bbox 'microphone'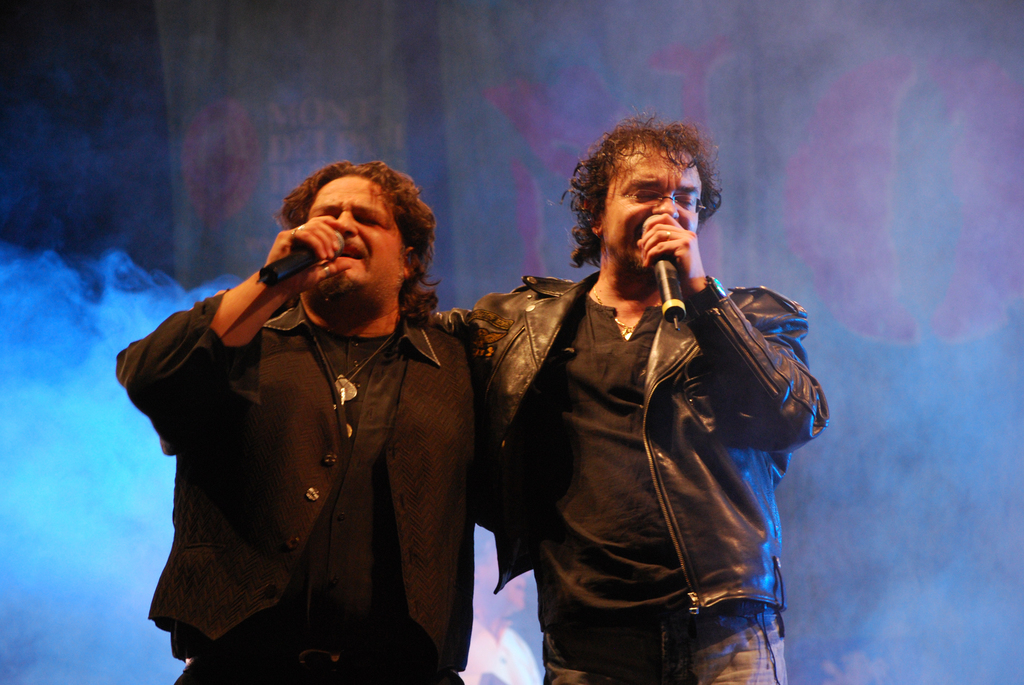
region(250, 228, 348, 286)
